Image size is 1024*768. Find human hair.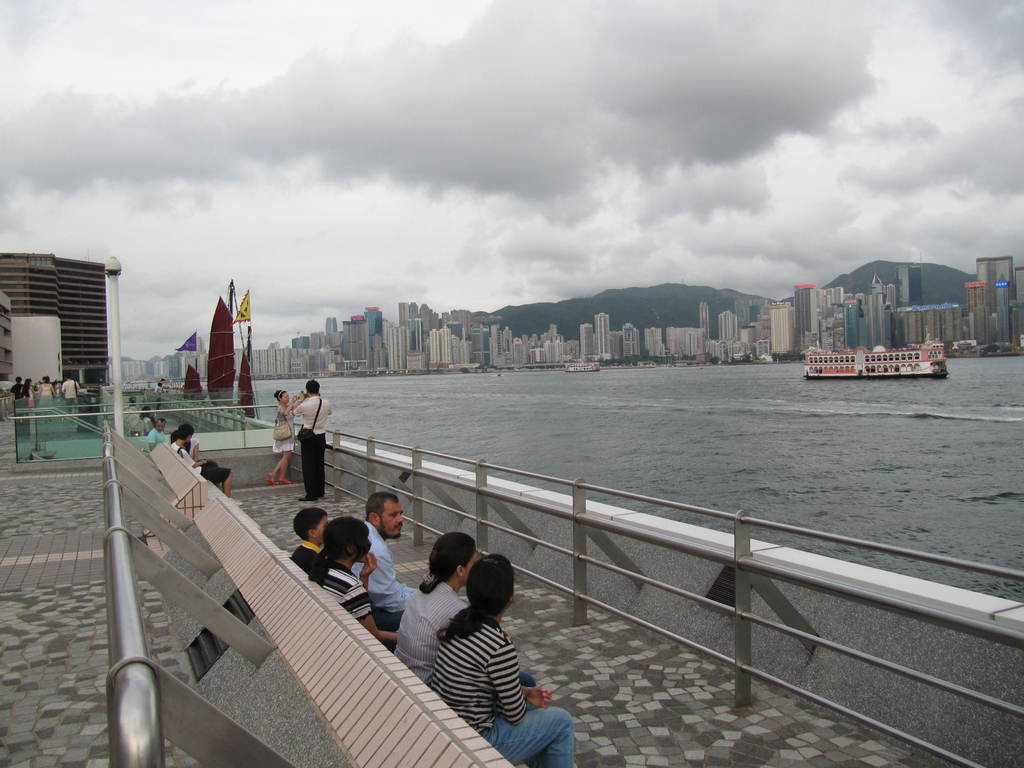
(40,373,52,385).
